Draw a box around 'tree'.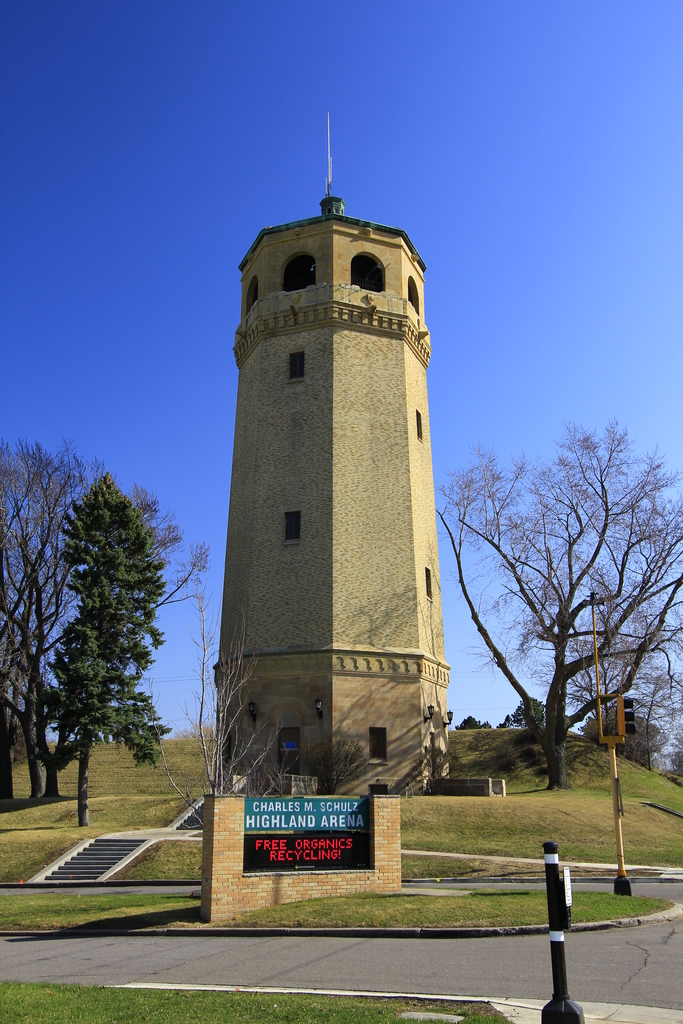
(580, 706, 671, 774).
